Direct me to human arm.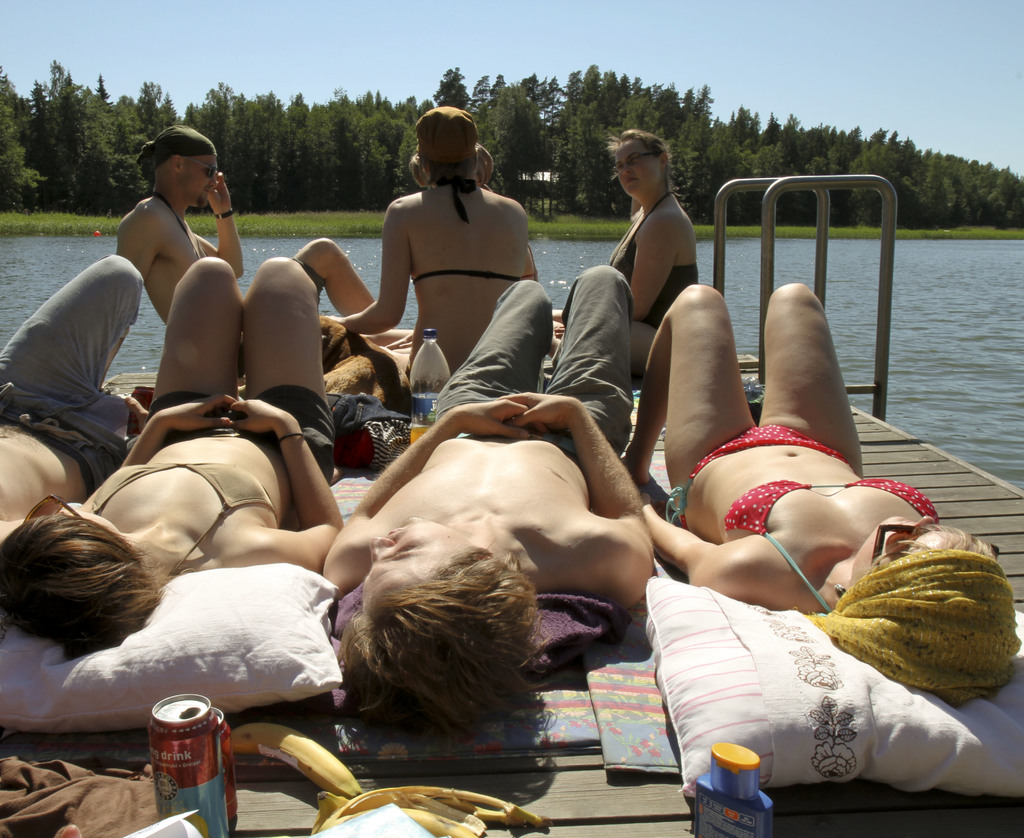
Direction: [left=316, top=189, right=424, bottom=324].
